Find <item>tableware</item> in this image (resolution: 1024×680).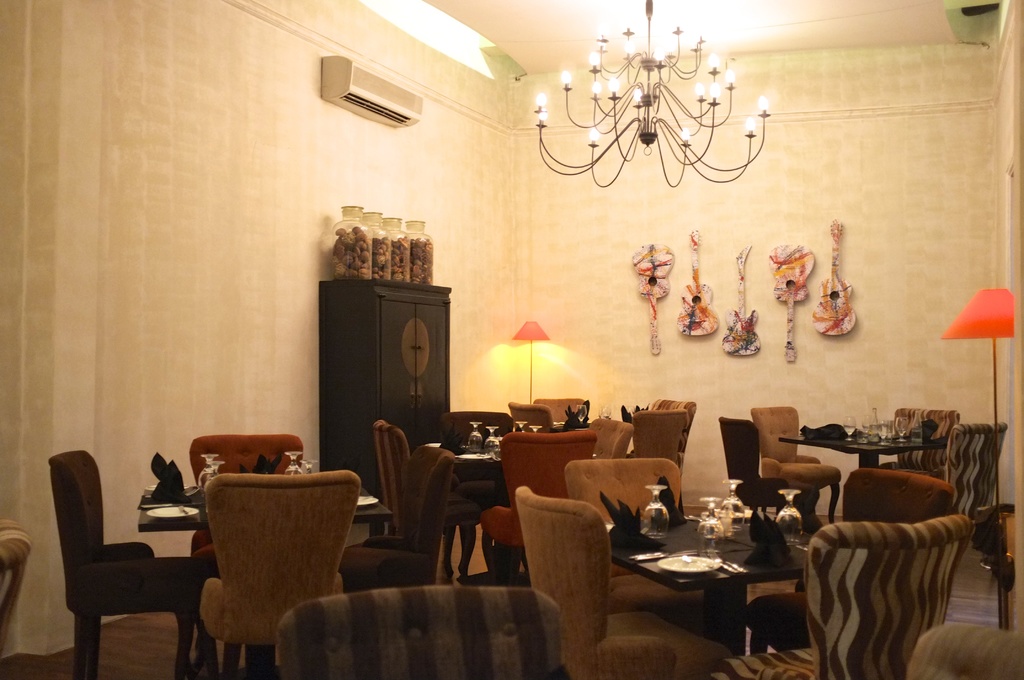
BBox(465, 418, 483, 455).
